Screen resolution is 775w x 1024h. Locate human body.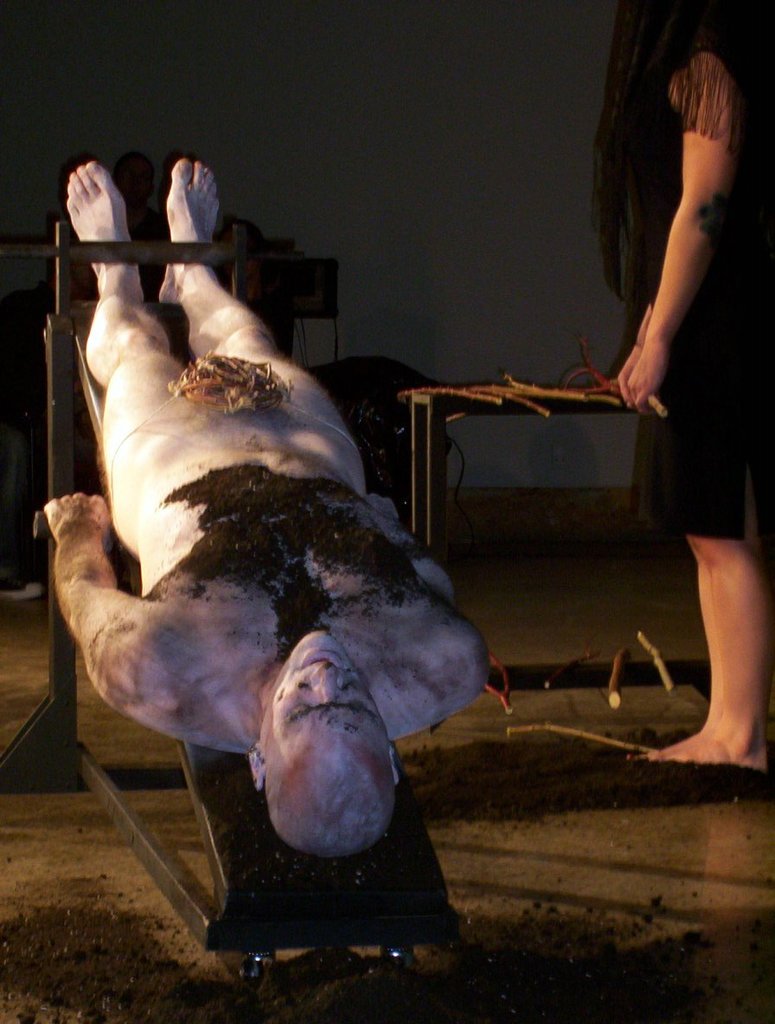
box=[593, 0, 774, 776].
